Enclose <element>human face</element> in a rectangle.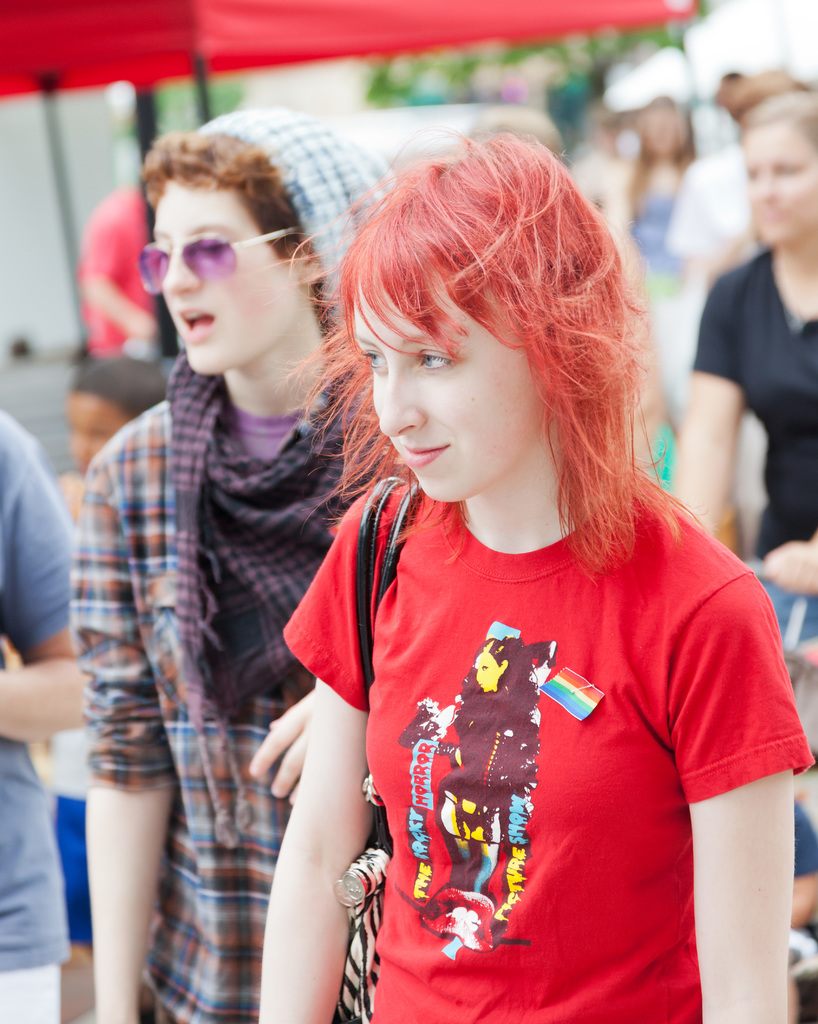
<region>124, 173, 294, 376</region>.
